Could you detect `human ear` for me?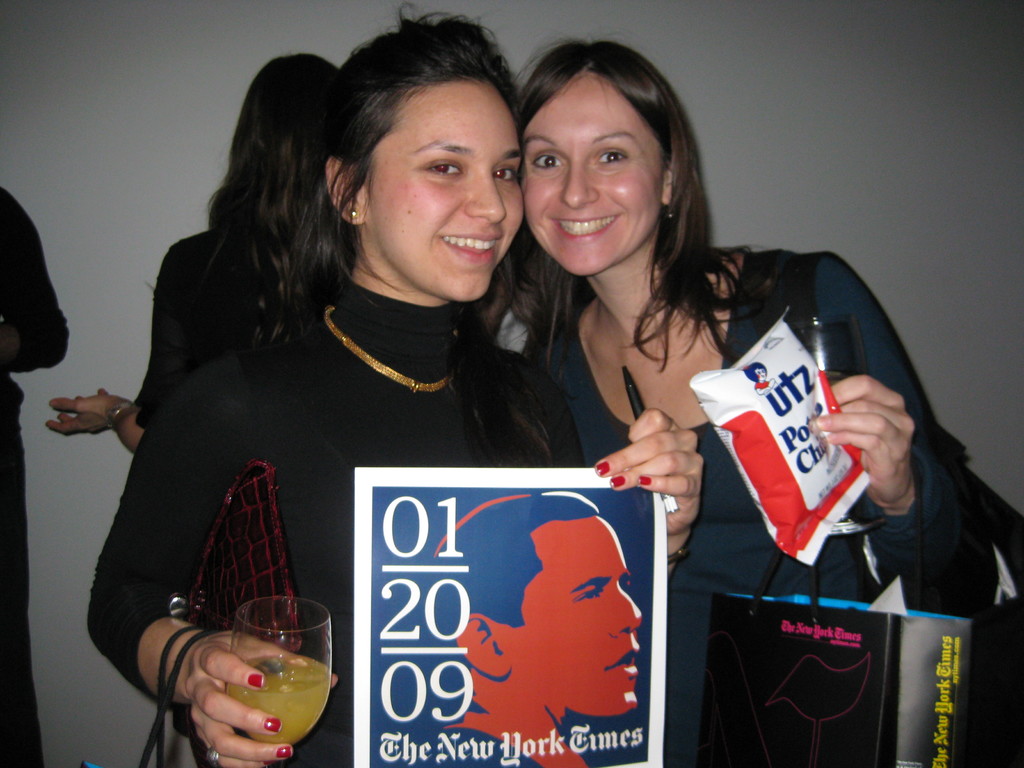
Detection result: 324/154/365/225.
